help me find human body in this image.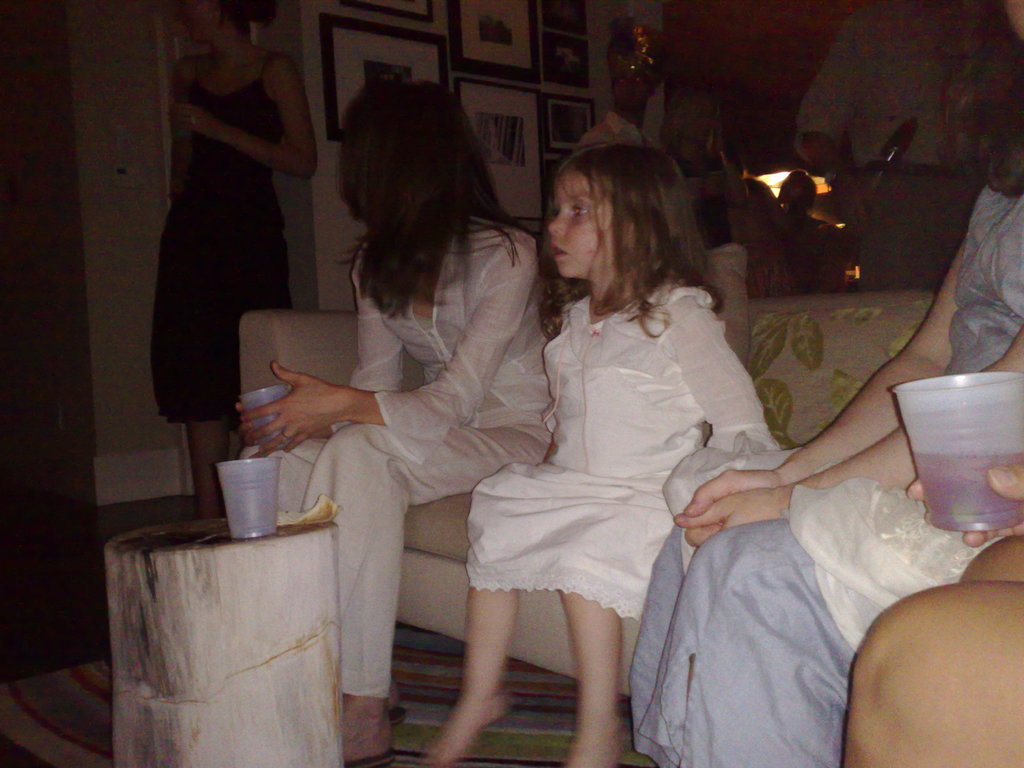
Found it: {"left": 801, "top": 0, "right": 1003, "bottom": 287}.
